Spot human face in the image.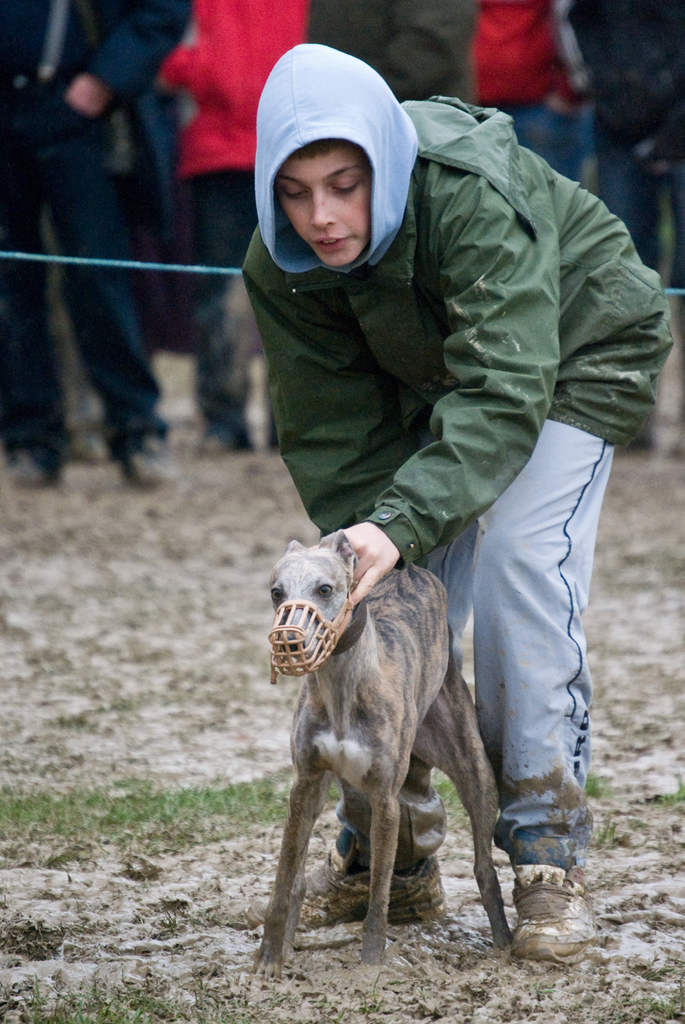
human face found at 274, 150, 370, 267.
